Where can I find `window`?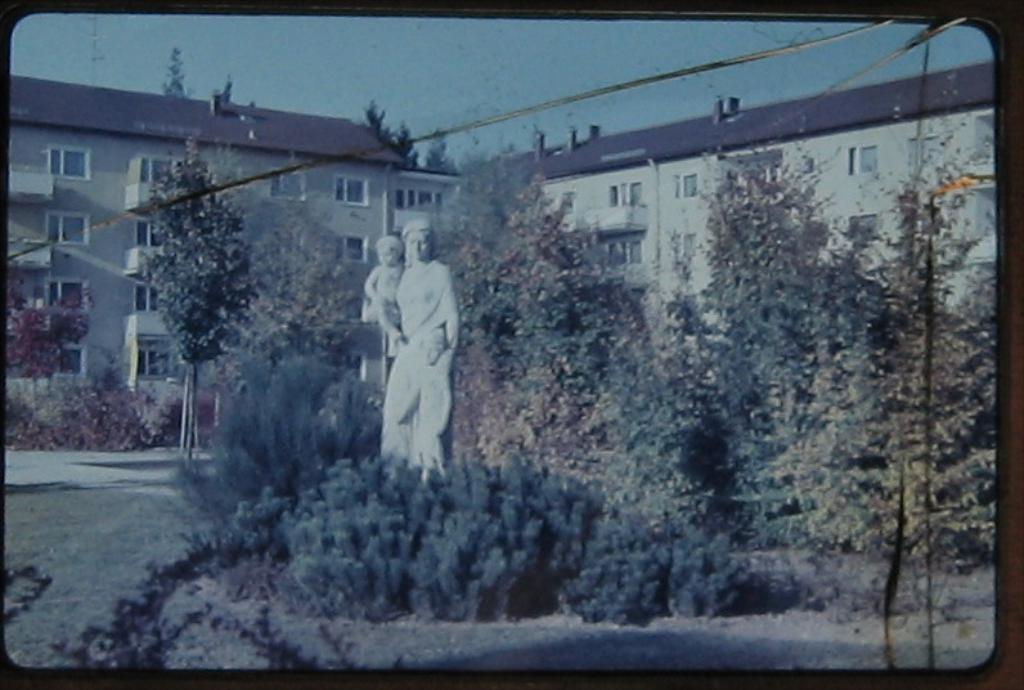
You can find it at <box>125,152,170,183</box>.
